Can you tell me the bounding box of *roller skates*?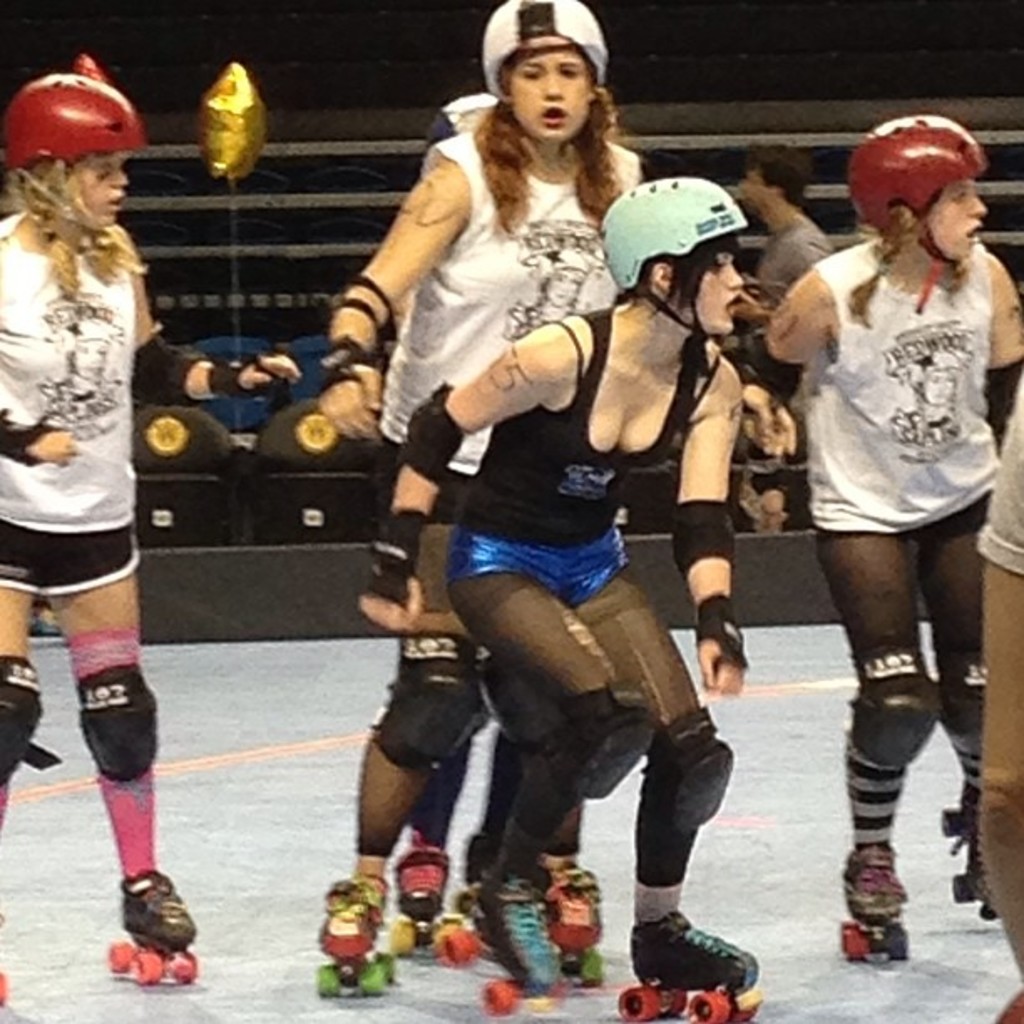
bbox(837, 848, 917, 959).
